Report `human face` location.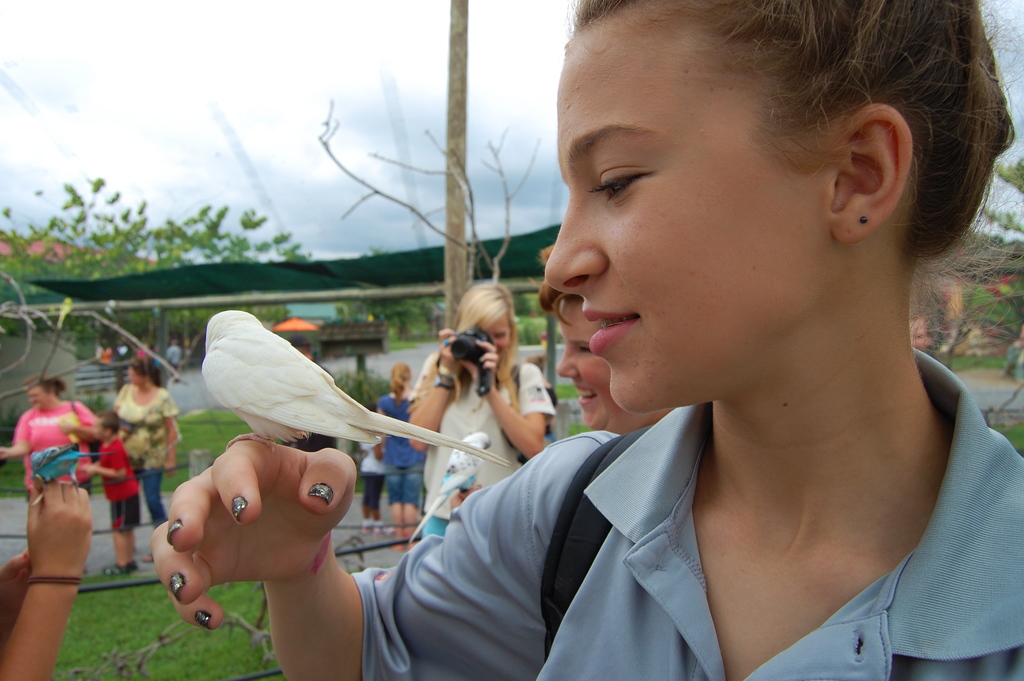
Report: [31, 382, 56, 409].
